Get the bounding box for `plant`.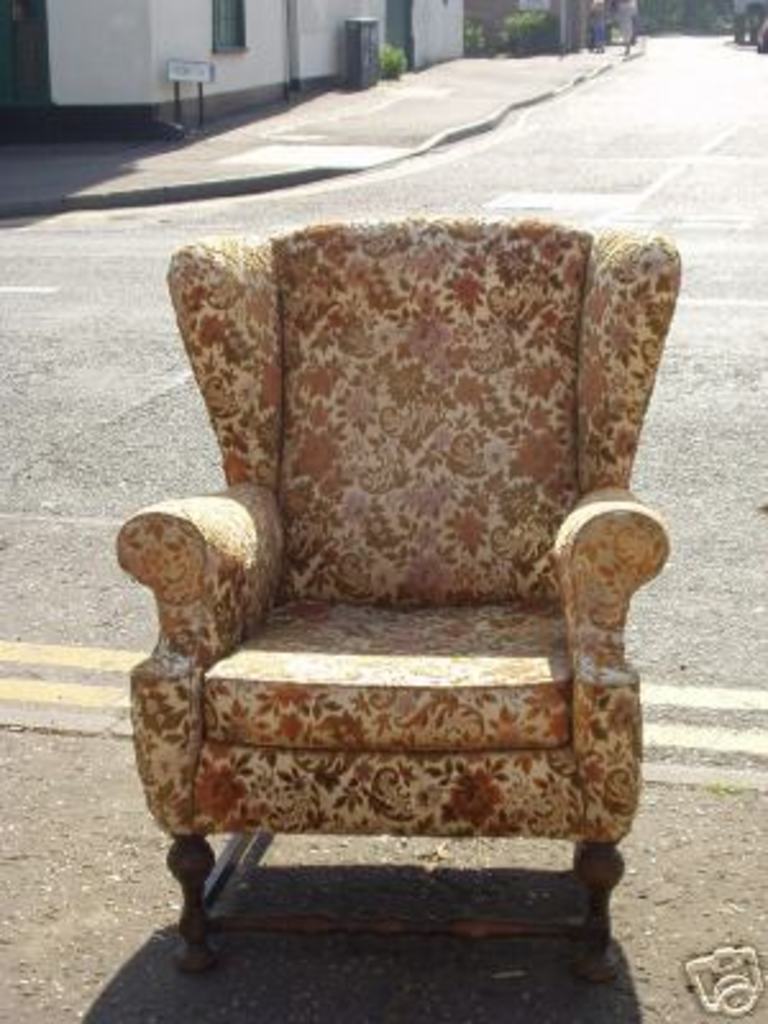
Rect(463, 18, 492, 49).
